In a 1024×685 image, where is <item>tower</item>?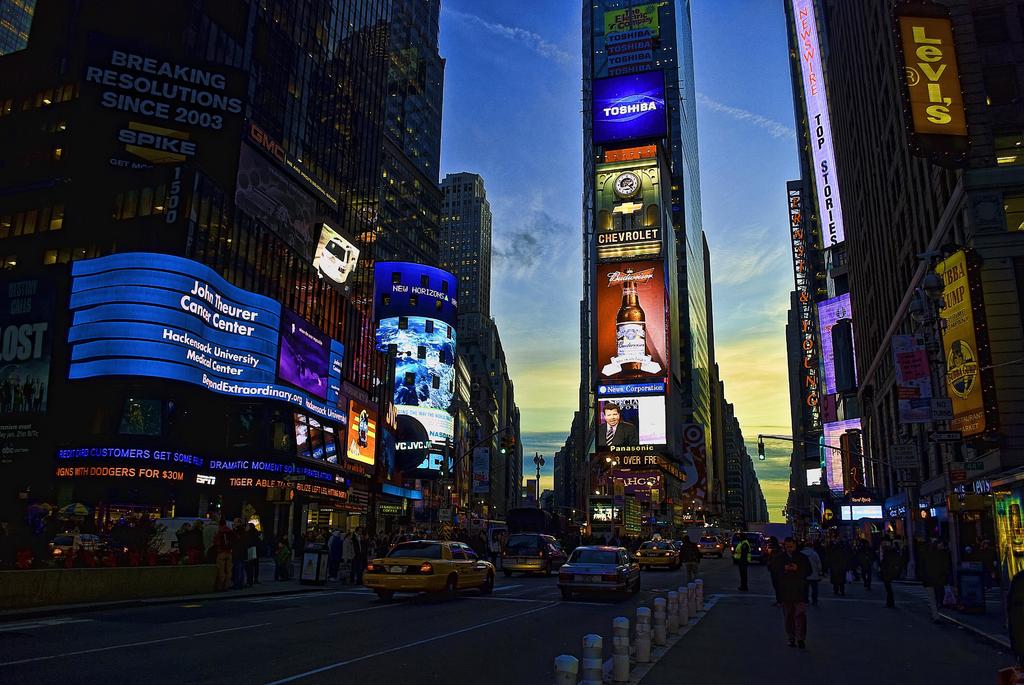
bbox=[559, 0, 721, 555].
